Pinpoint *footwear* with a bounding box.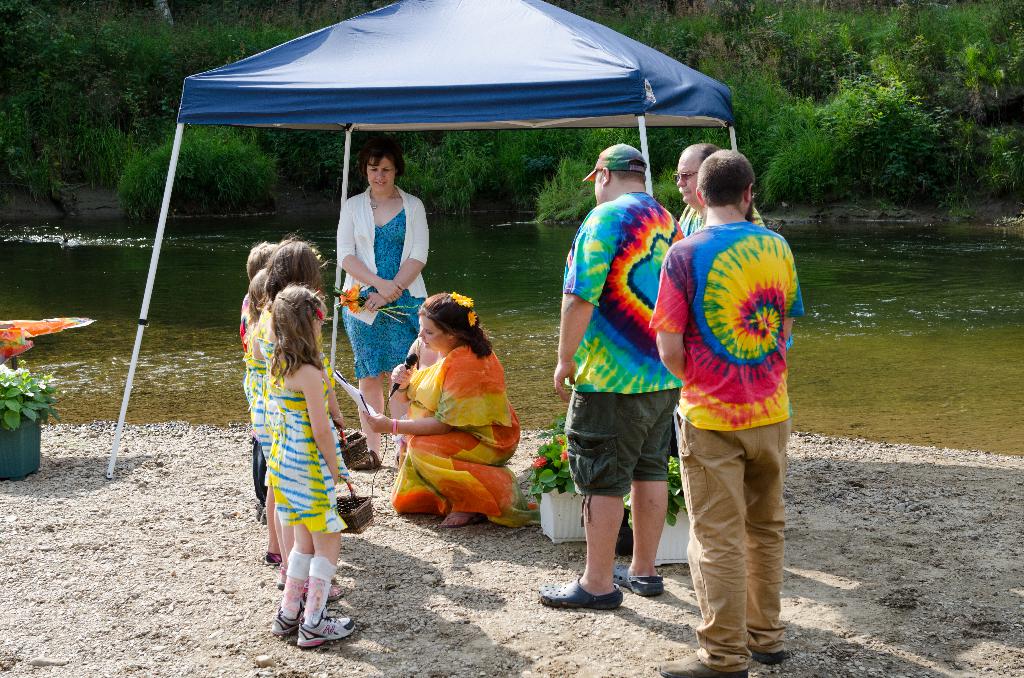
x1=302 y1=611 x2=355 y2=644.
